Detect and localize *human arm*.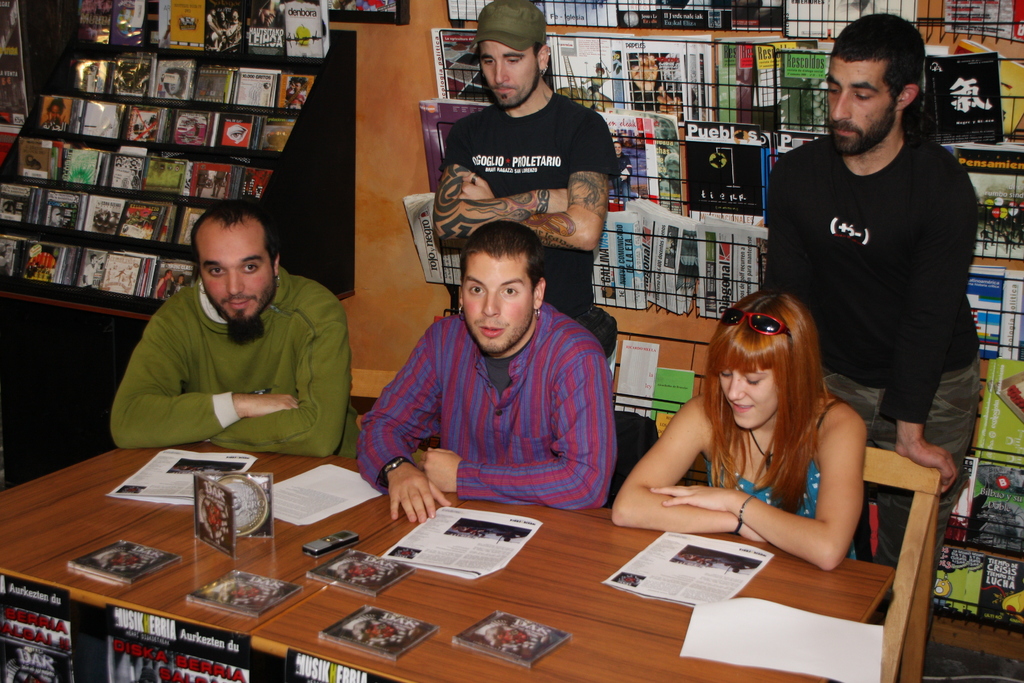
Localized at region(886, 186, 977, 491).
